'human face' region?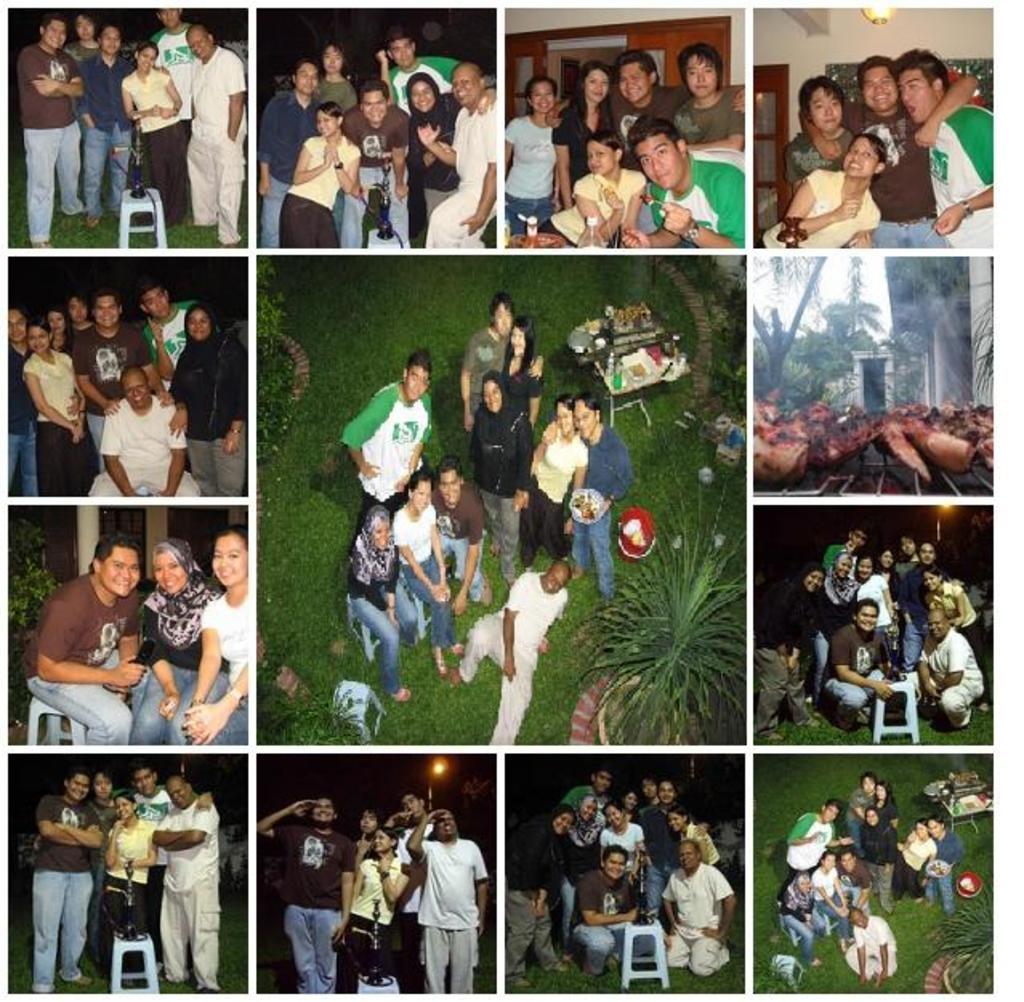
l=902, t=531, r=918, b=560
